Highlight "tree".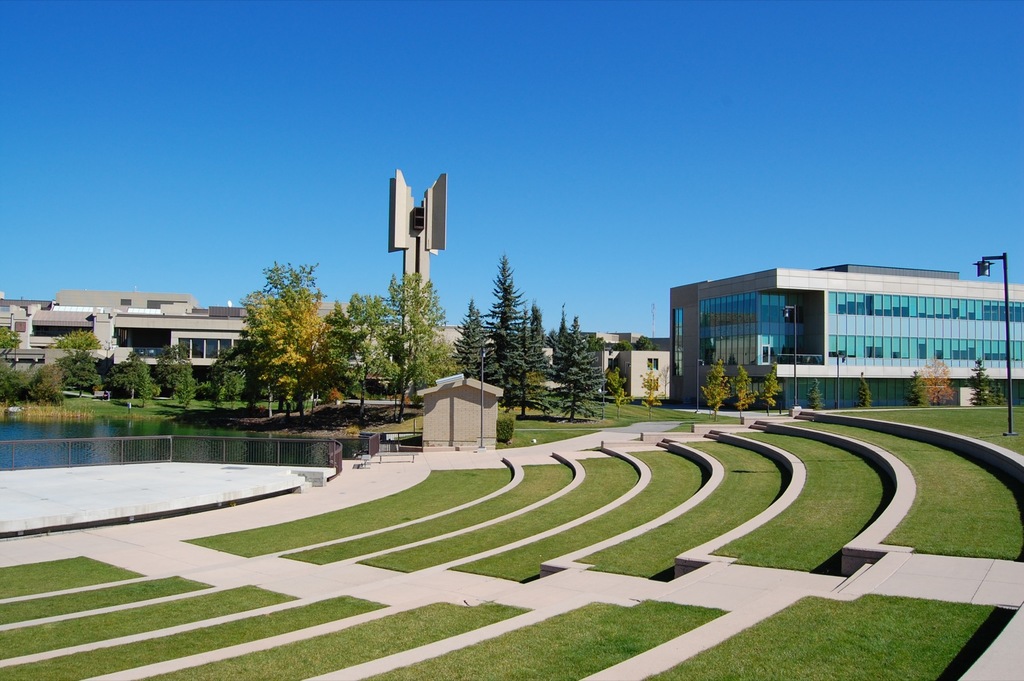
Highlighted region: <region>920, 357, 954, 401</region>.
